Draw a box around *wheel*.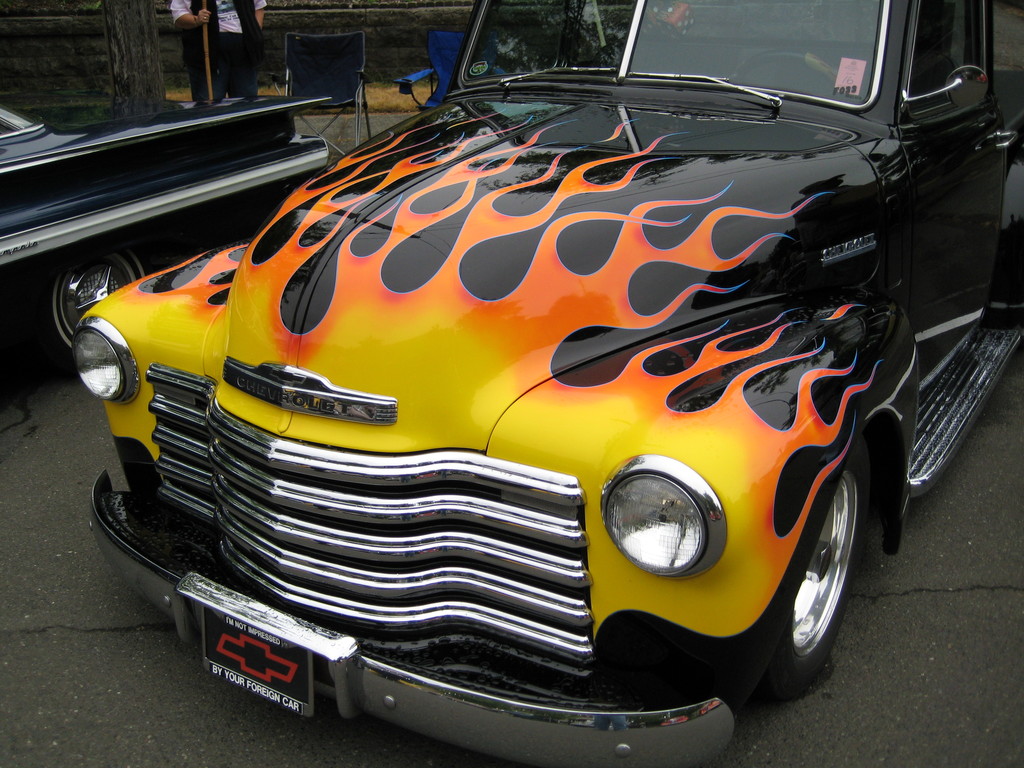
<box>35,248,149,358</box>.
